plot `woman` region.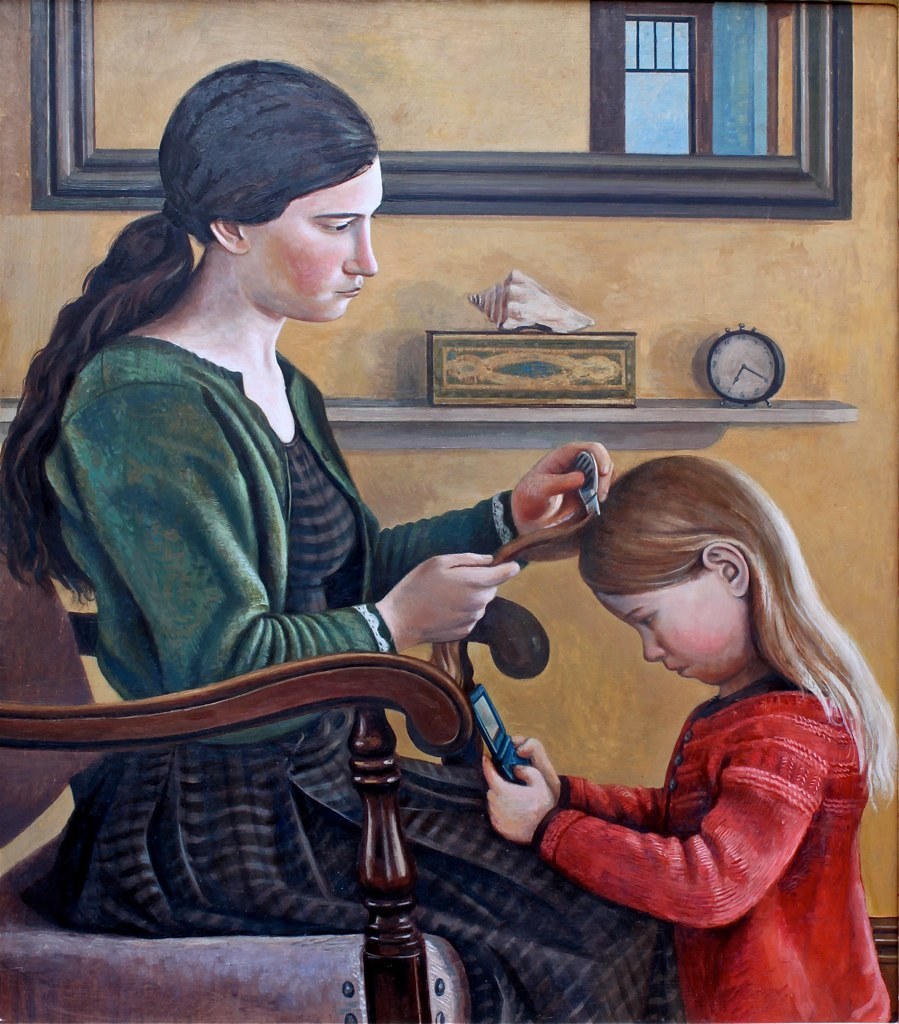
Plotted at BBox(0, 60, 698, 1023).
